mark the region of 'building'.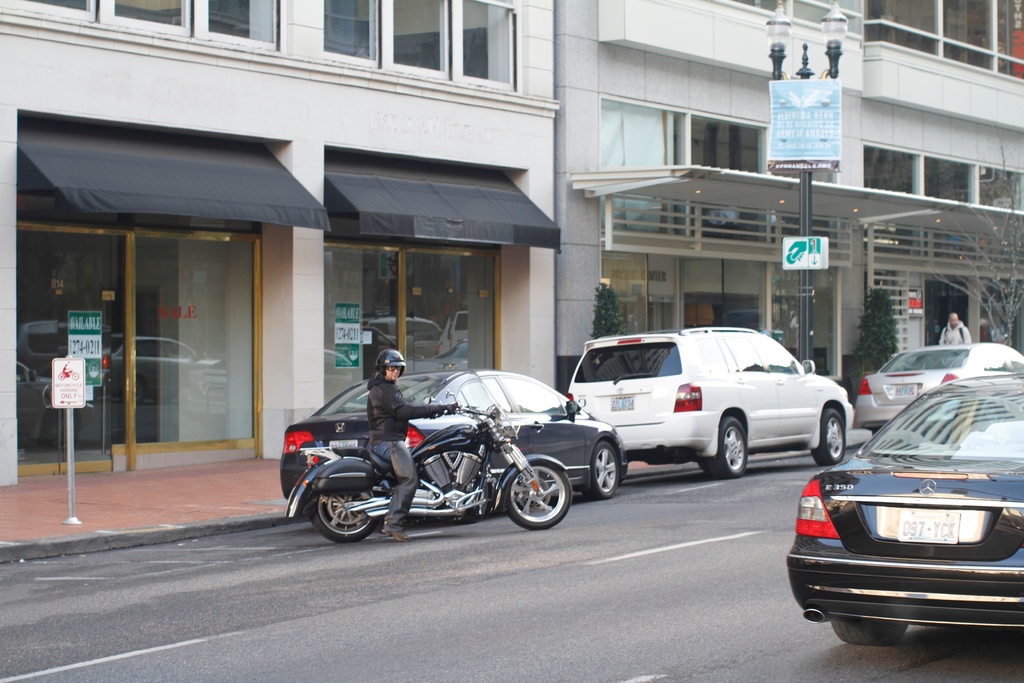
Region: (x1=0, y1=0, x2=565, y2=490).
